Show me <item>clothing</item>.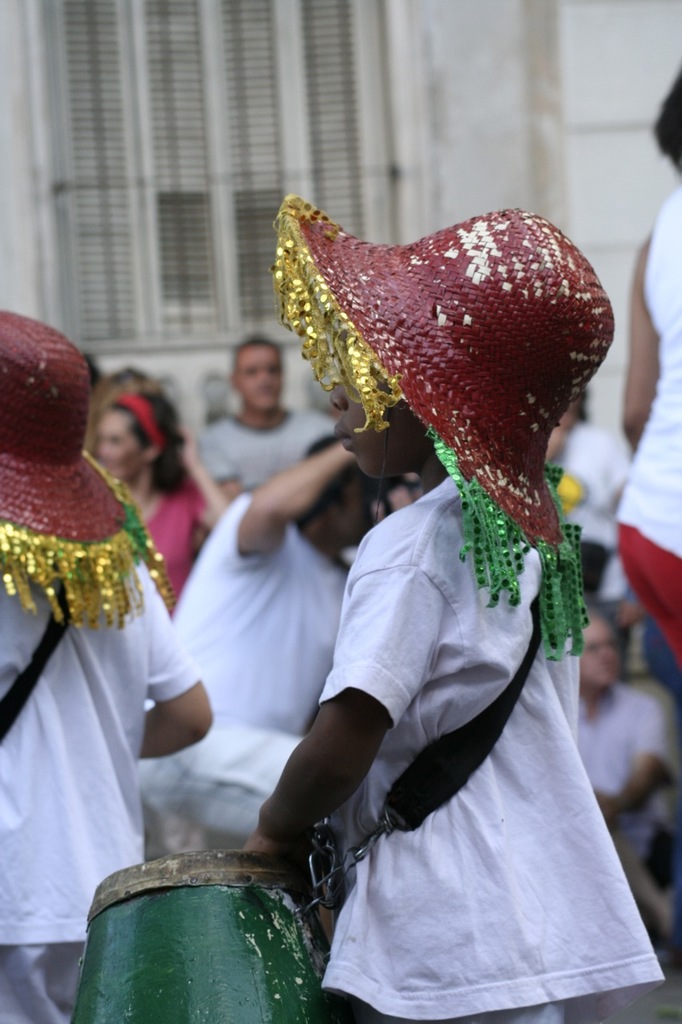
<item>clothing</item> is here: bbox=(0, 498, 187, 1023).
